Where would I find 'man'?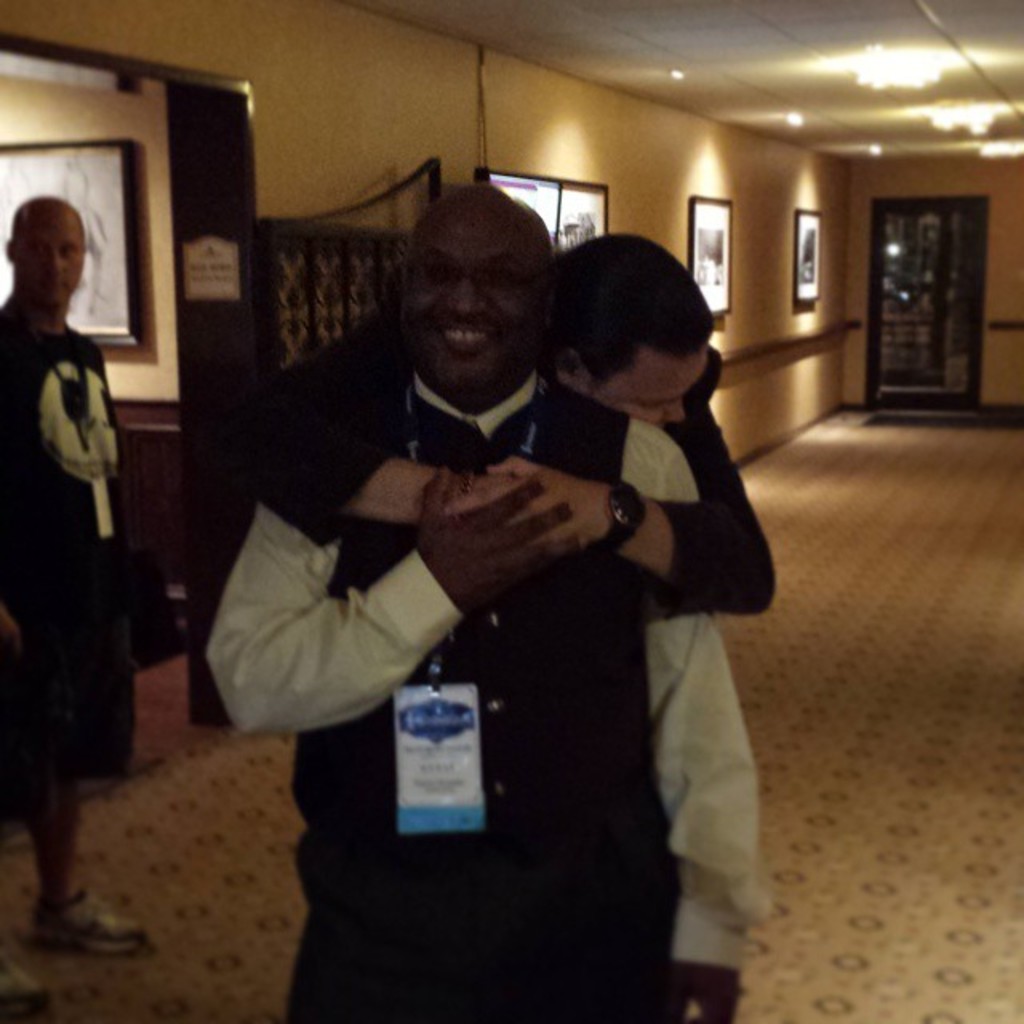
At bbox=(0, 194, 176, 960).
